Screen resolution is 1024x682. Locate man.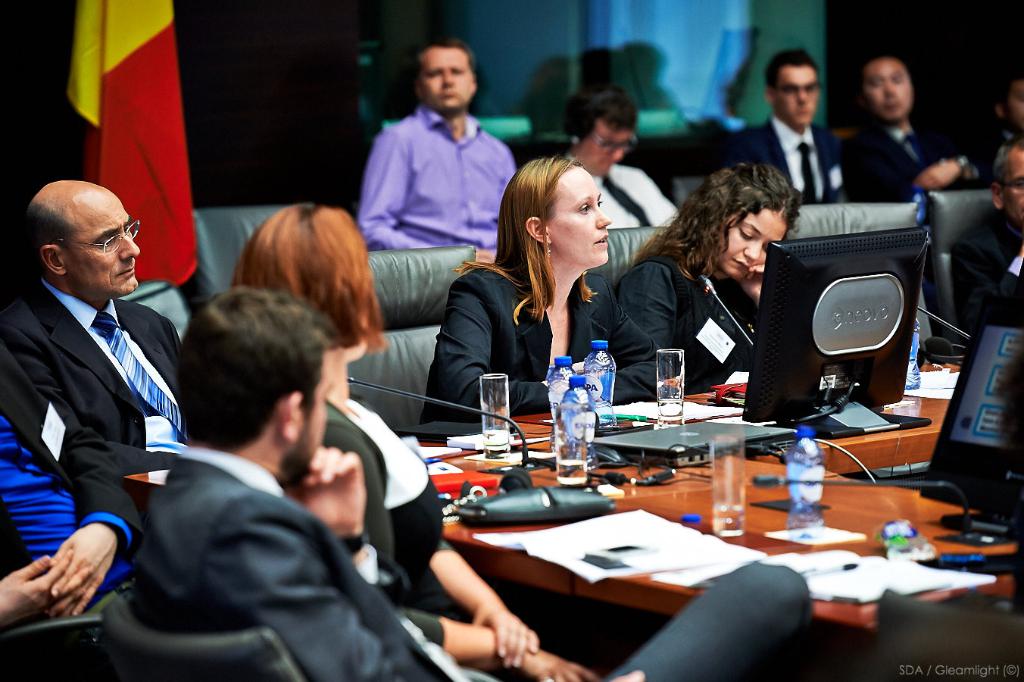
840:48:985:198.
